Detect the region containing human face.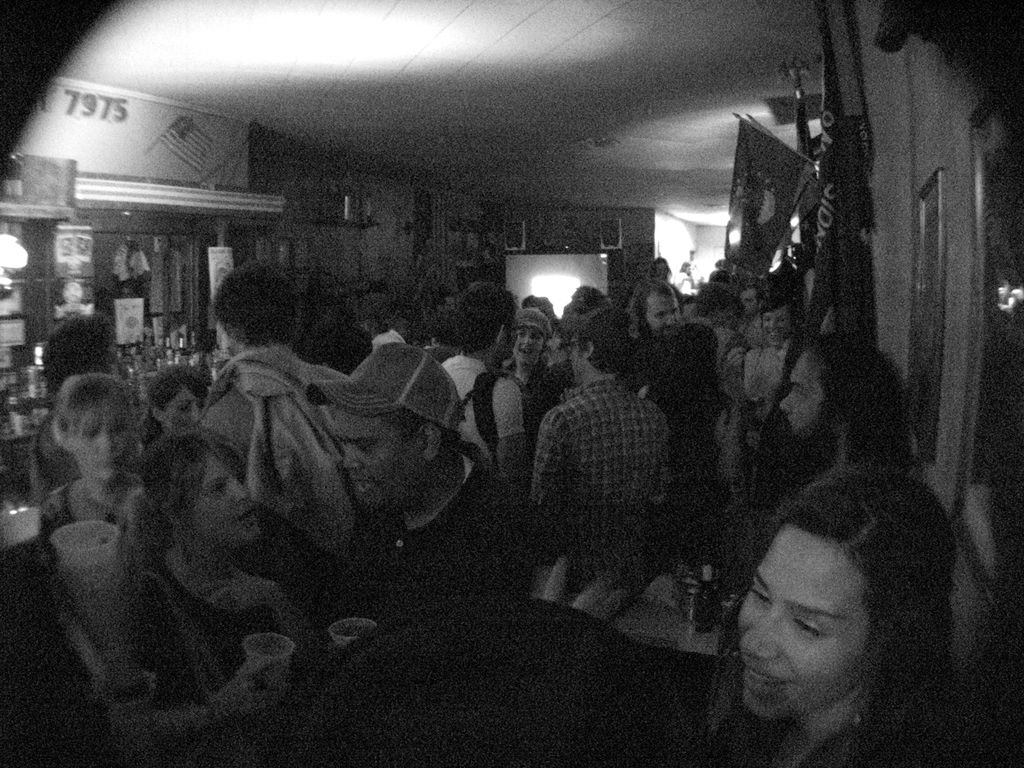
region(650, 290, 680, 338).
